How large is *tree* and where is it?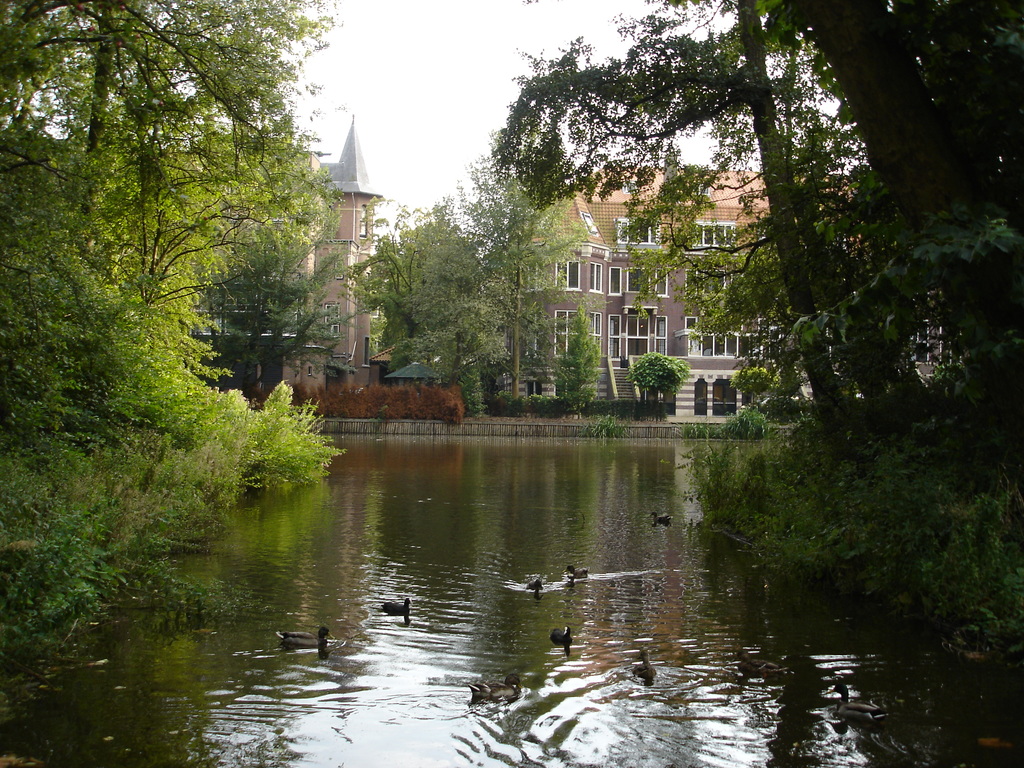
Bounding box: x1=0 y1=0 x2=350 y2=553.
